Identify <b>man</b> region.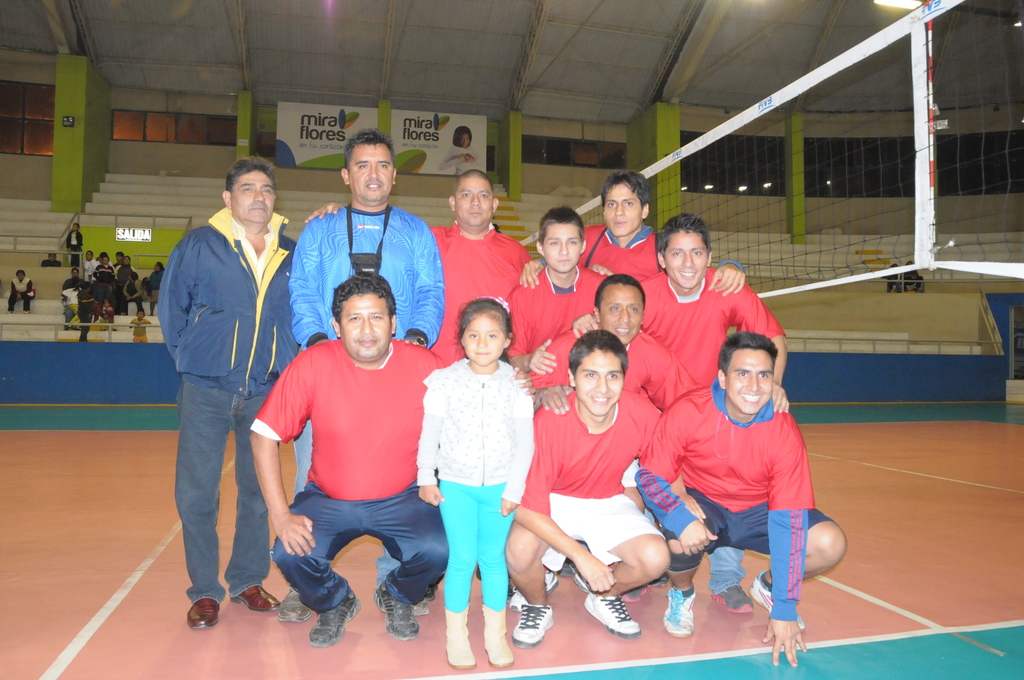
Region: (147, 164, 325, 638).
